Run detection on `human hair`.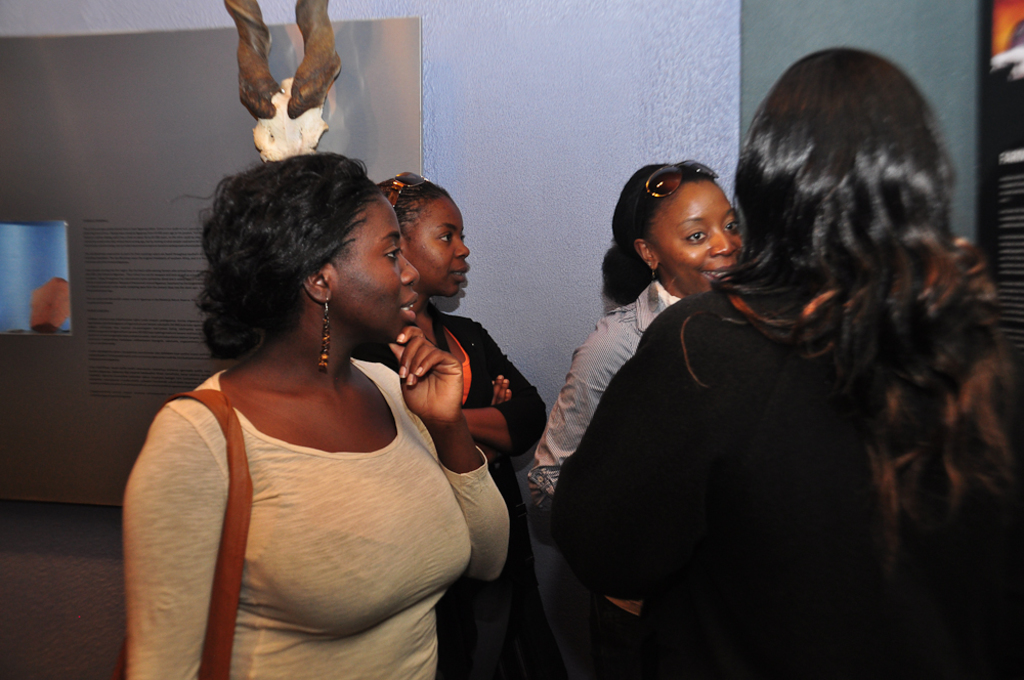
Result: [733, 74, 992, 554].
